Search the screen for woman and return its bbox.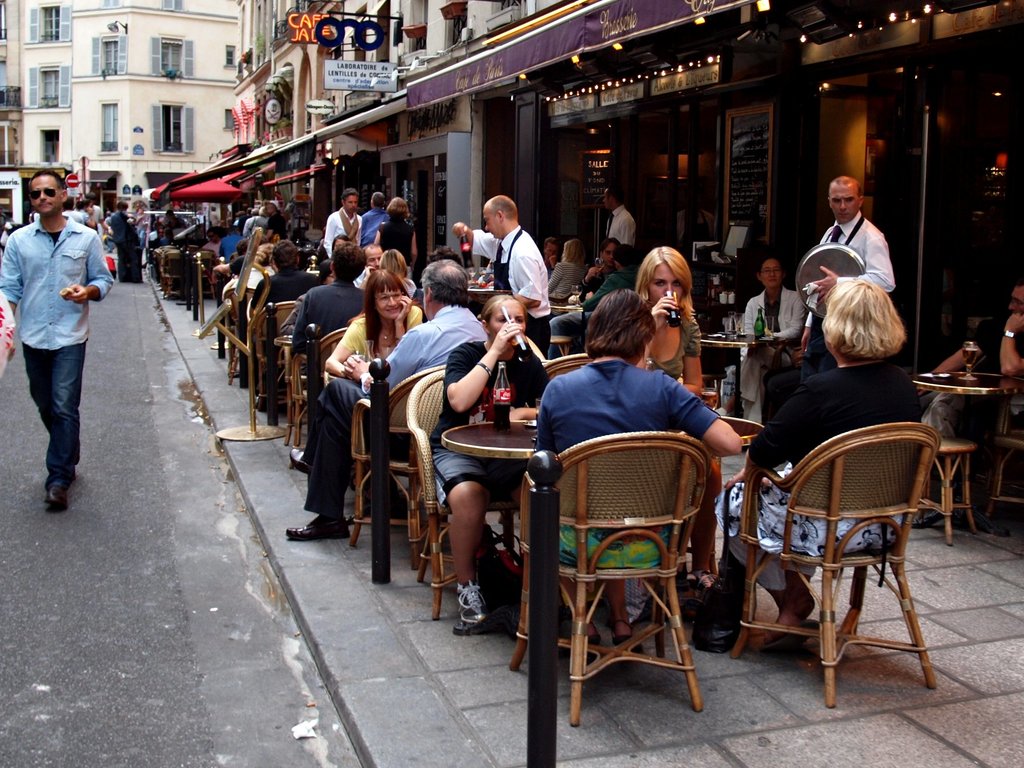
Found: 740,258,800,415.
